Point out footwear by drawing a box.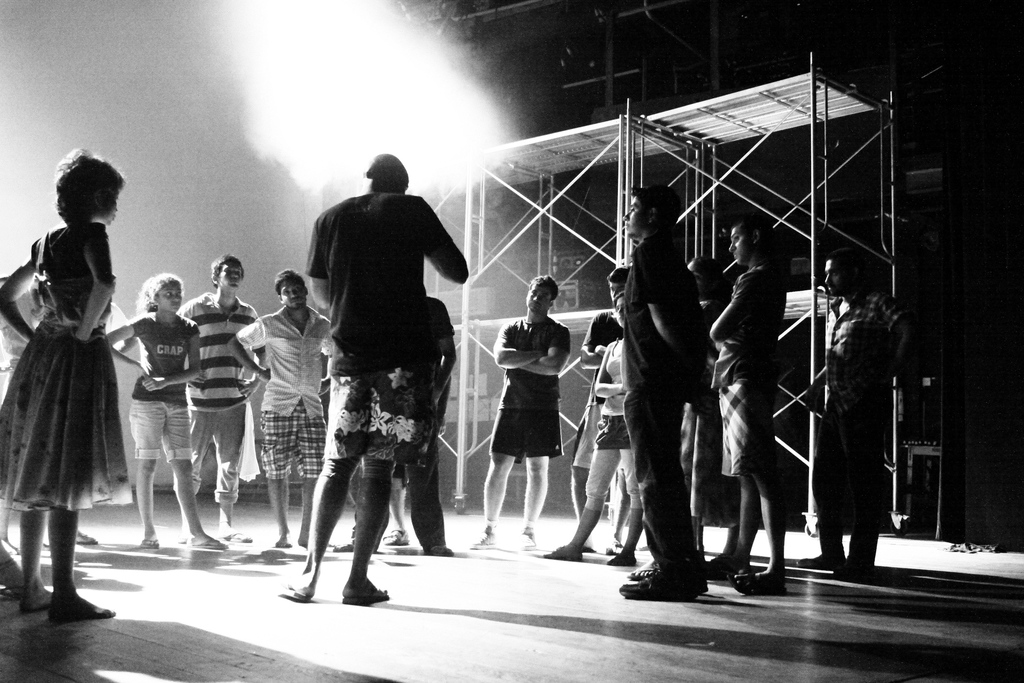
left=470, top=526, right=499, bottom=550.
